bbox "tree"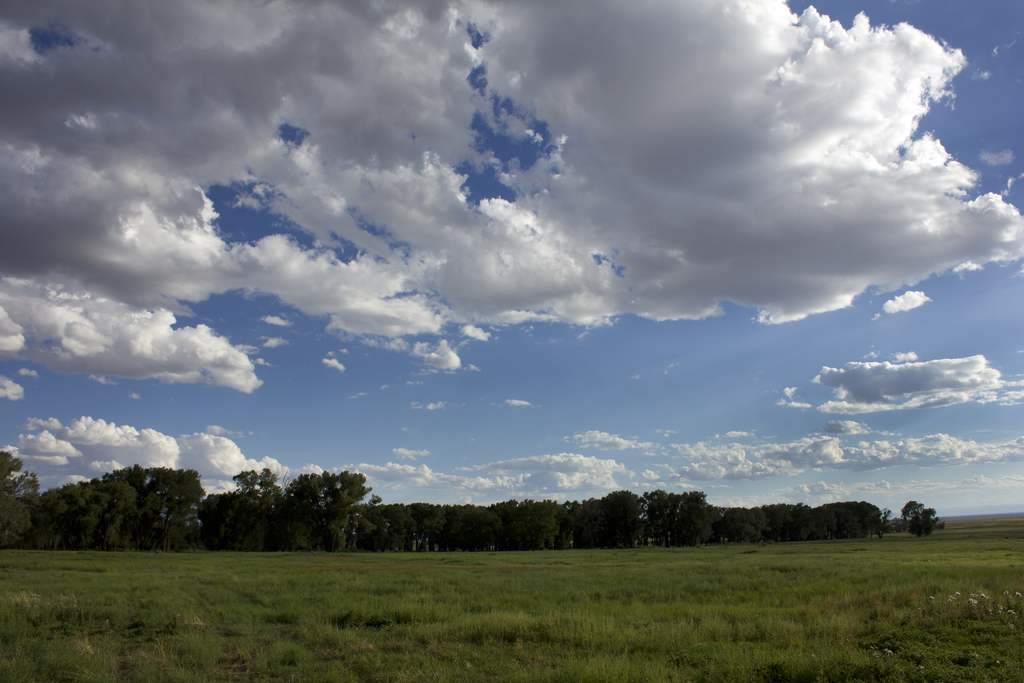
228/472/278/551
